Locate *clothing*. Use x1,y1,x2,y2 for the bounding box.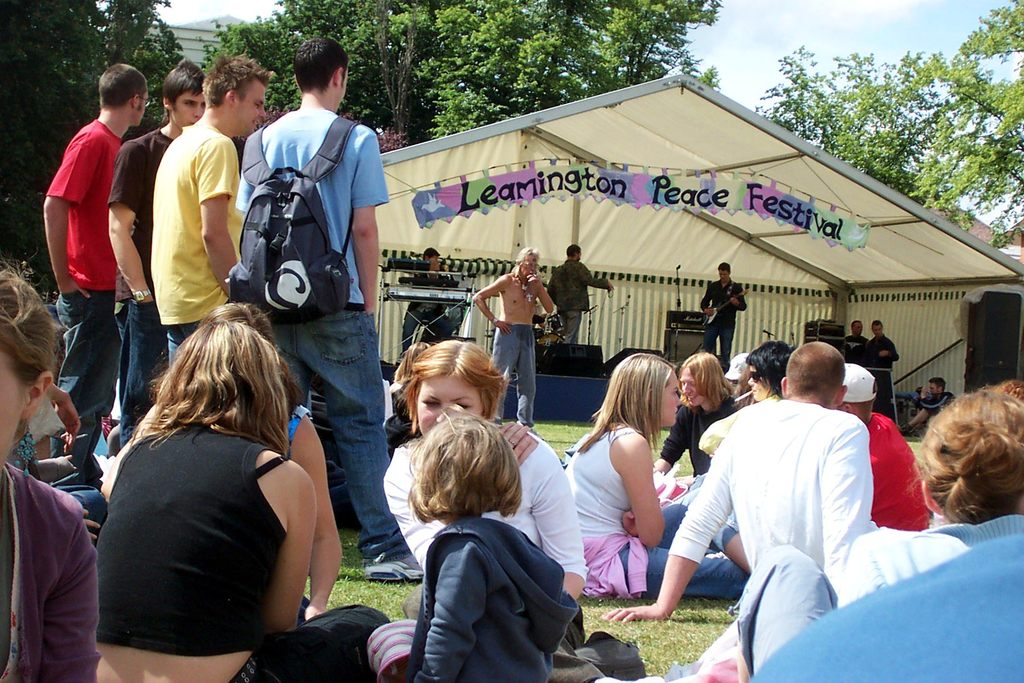
540,263,604,306.
